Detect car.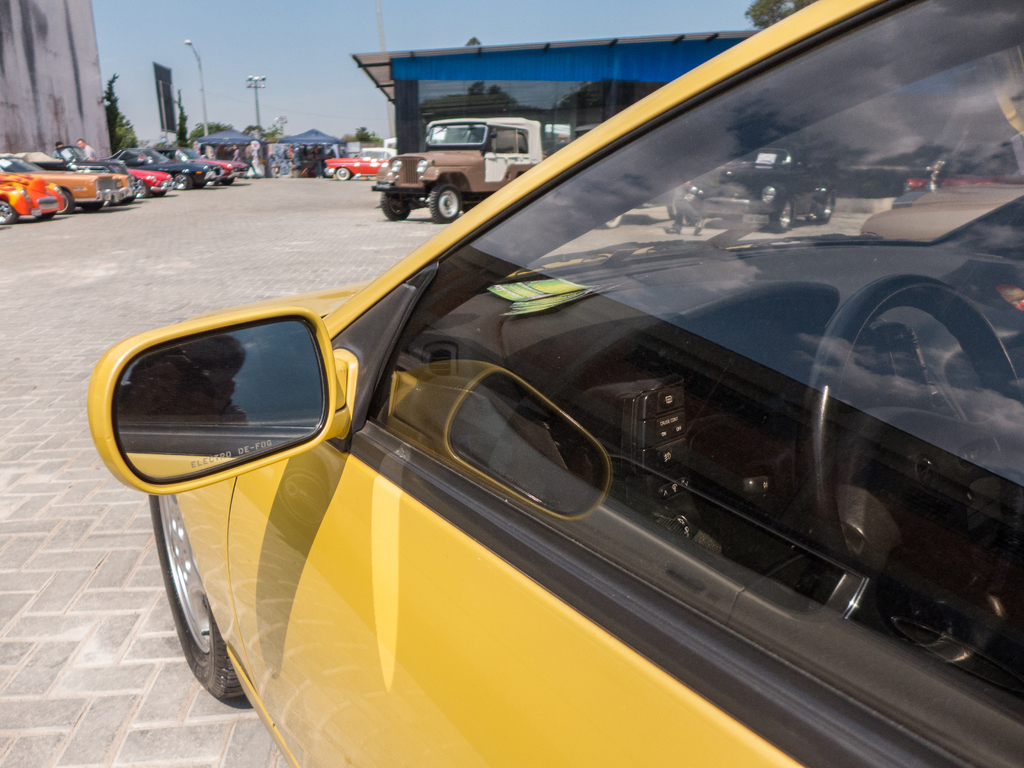
Detected at <bbox>326, 147, 396, 181</bbox>.
